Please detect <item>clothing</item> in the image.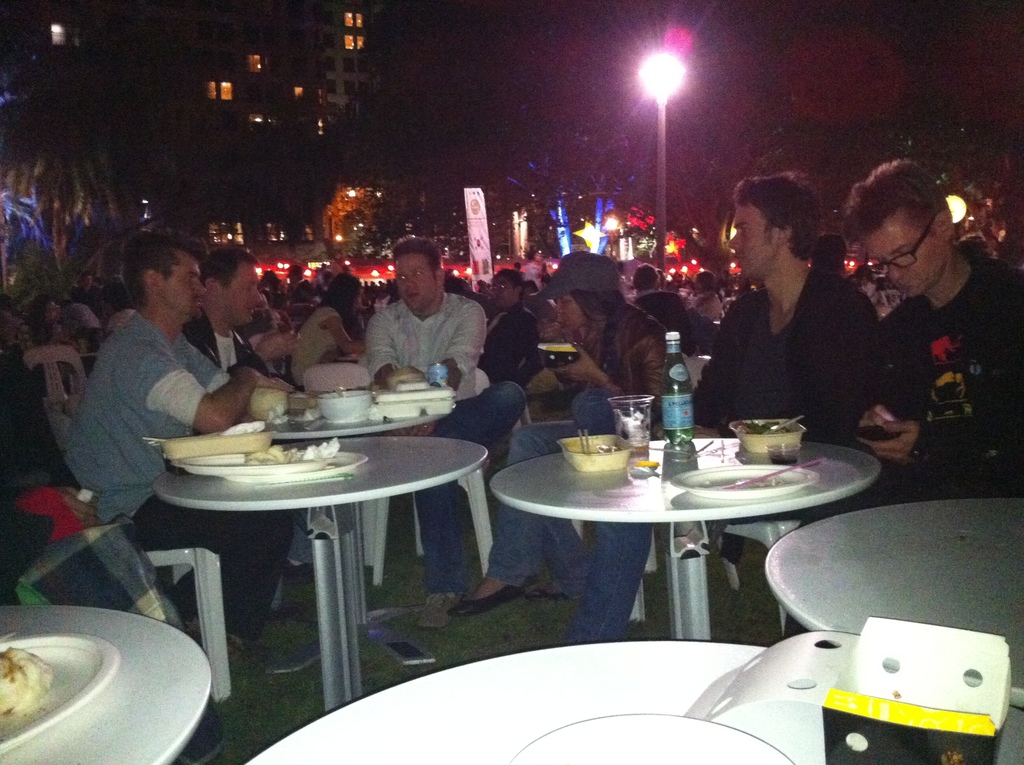
(291,305,344,386).
